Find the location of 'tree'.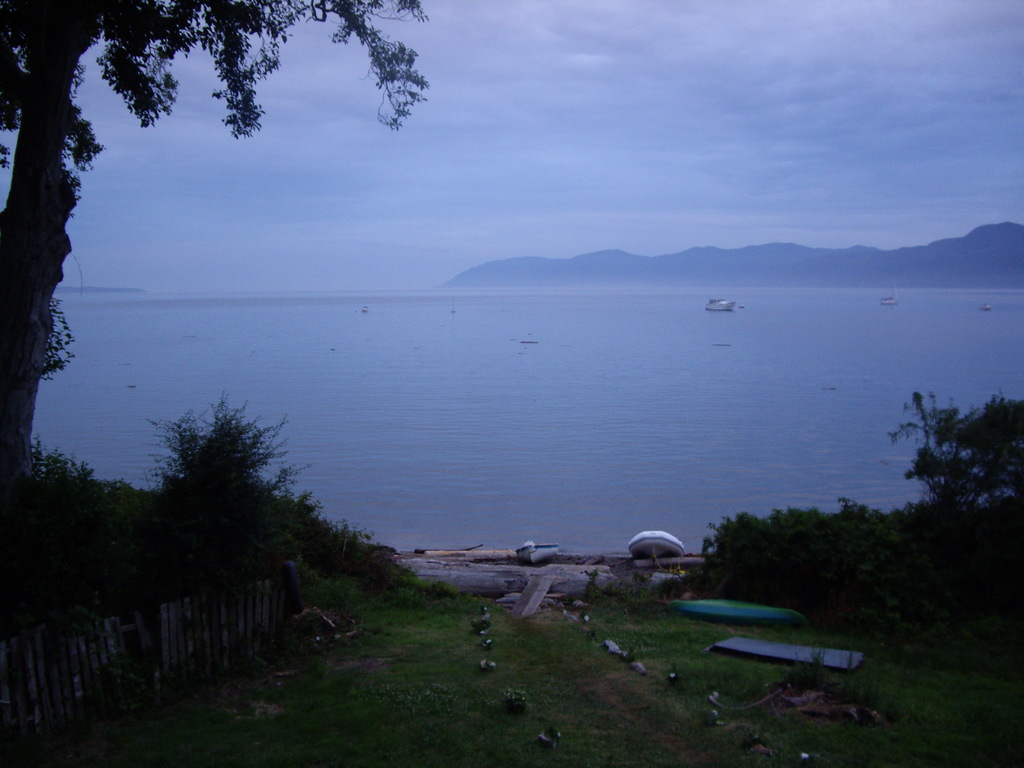
Location: select_region(0, 0, 424, 493).
